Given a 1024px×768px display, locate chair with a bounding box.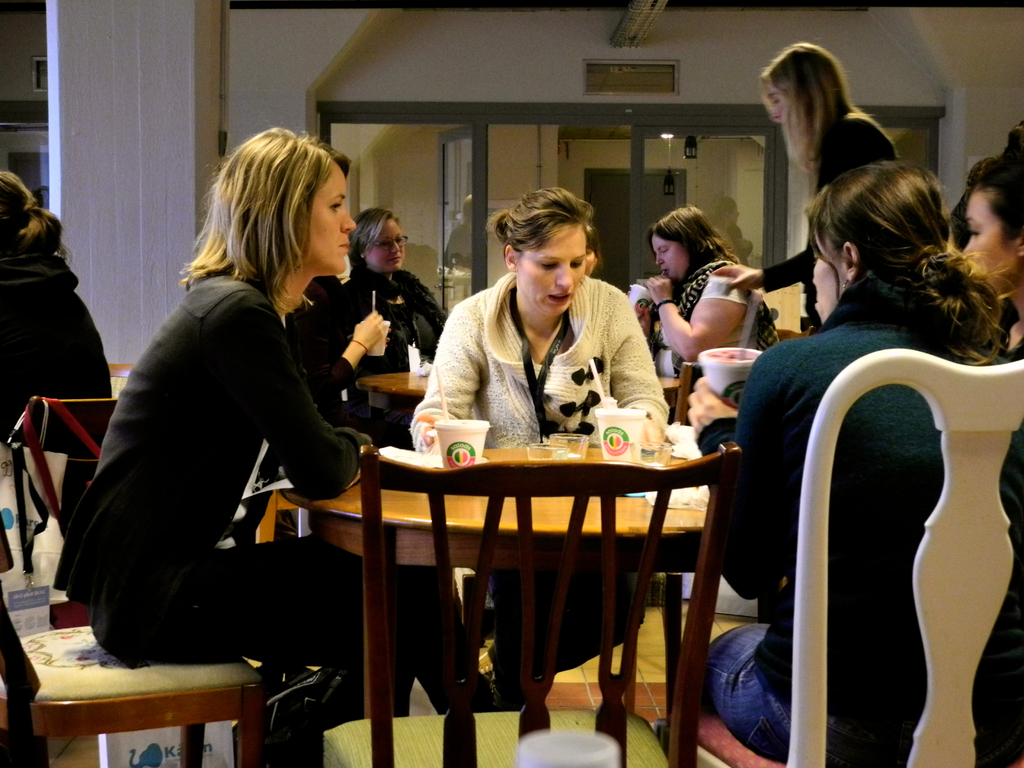
Located: l=673, t=357, r=703, b=426.
